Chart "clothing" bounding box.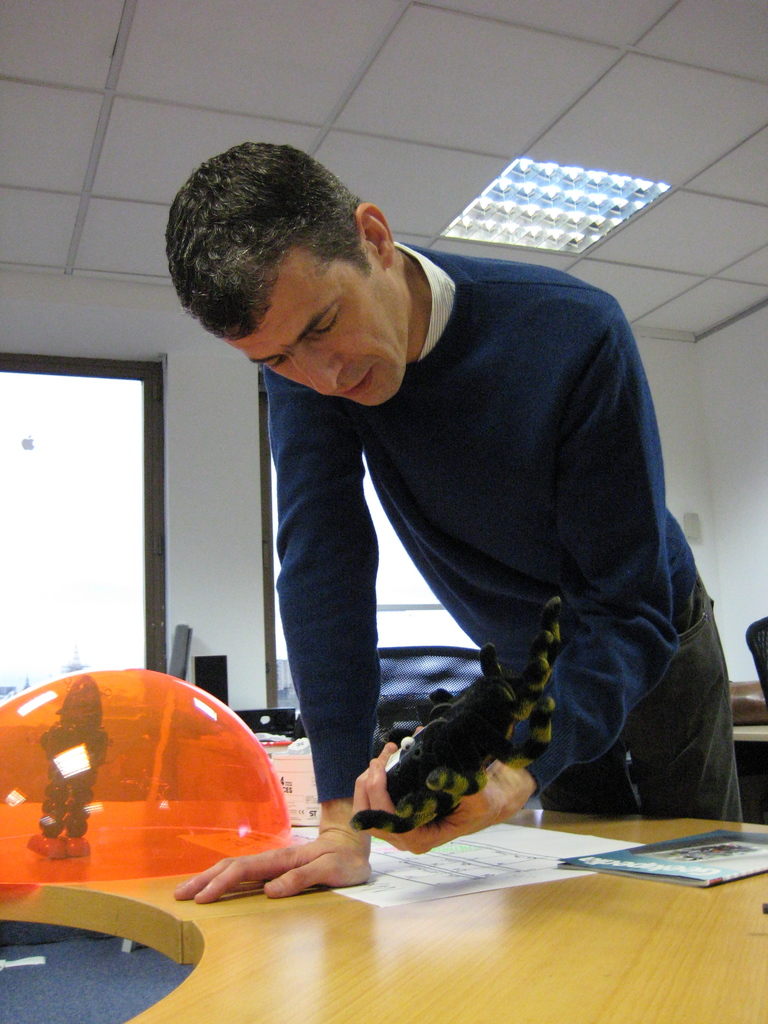
Charted: bbox=[190, 245, 726, 806].
